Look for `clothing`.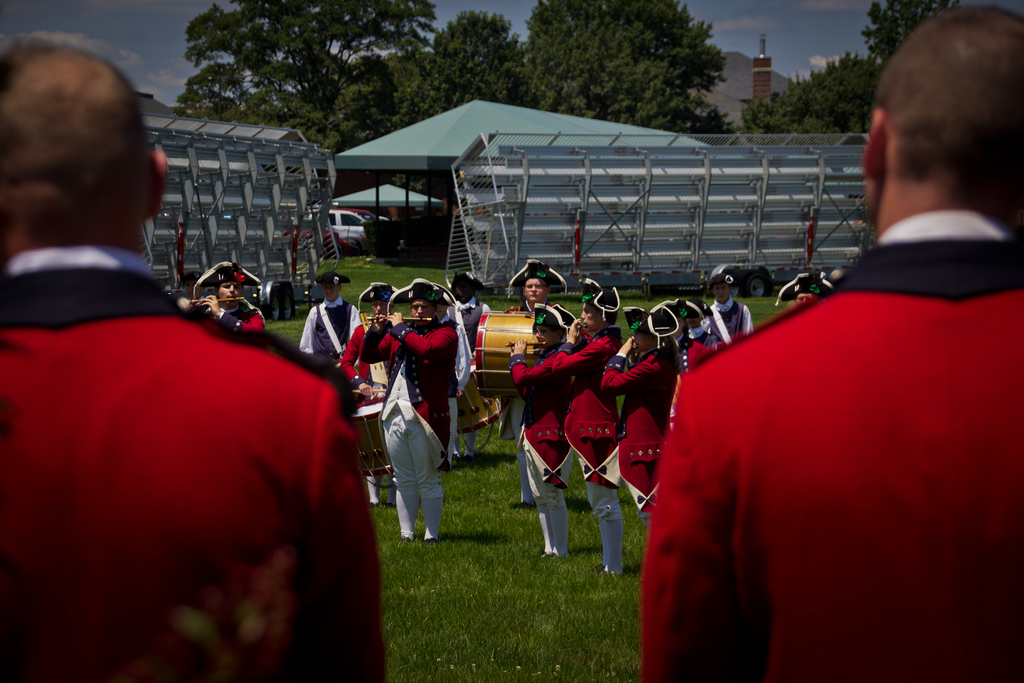
Found: 3 242 405 682.
